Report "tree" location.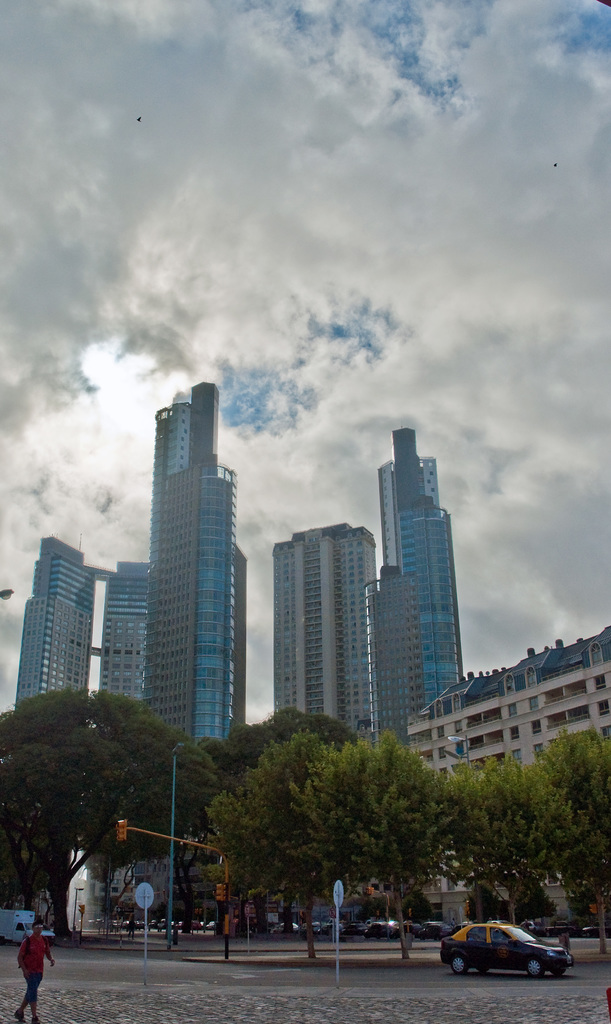
Report: [455,751,578,924].
